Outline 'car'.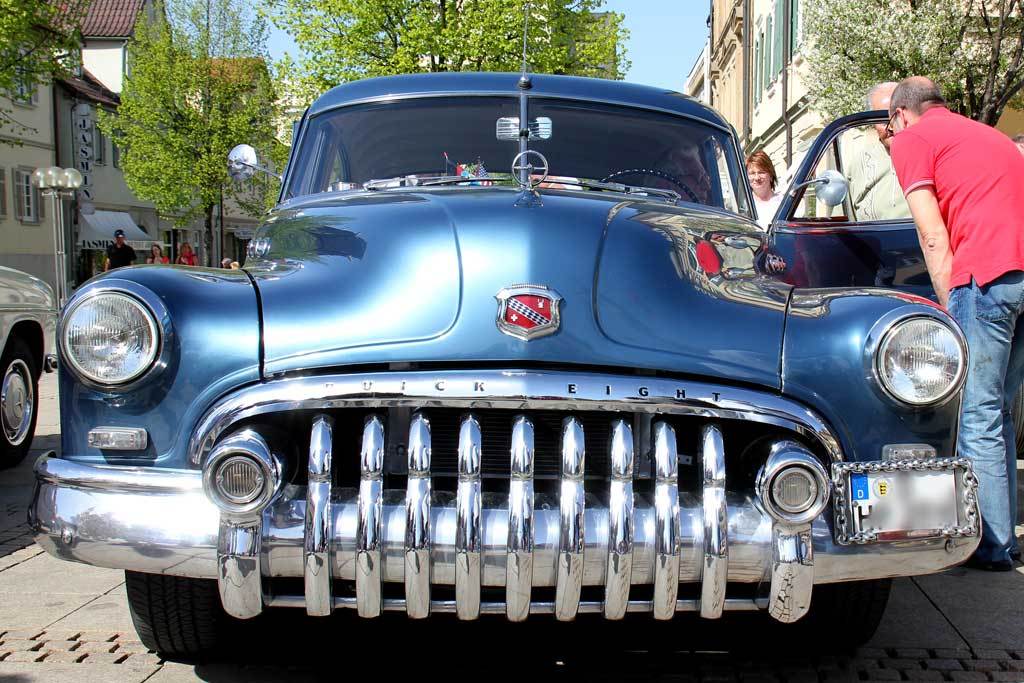
Outline: [left=6, top=60, right=998, bottom=677].
